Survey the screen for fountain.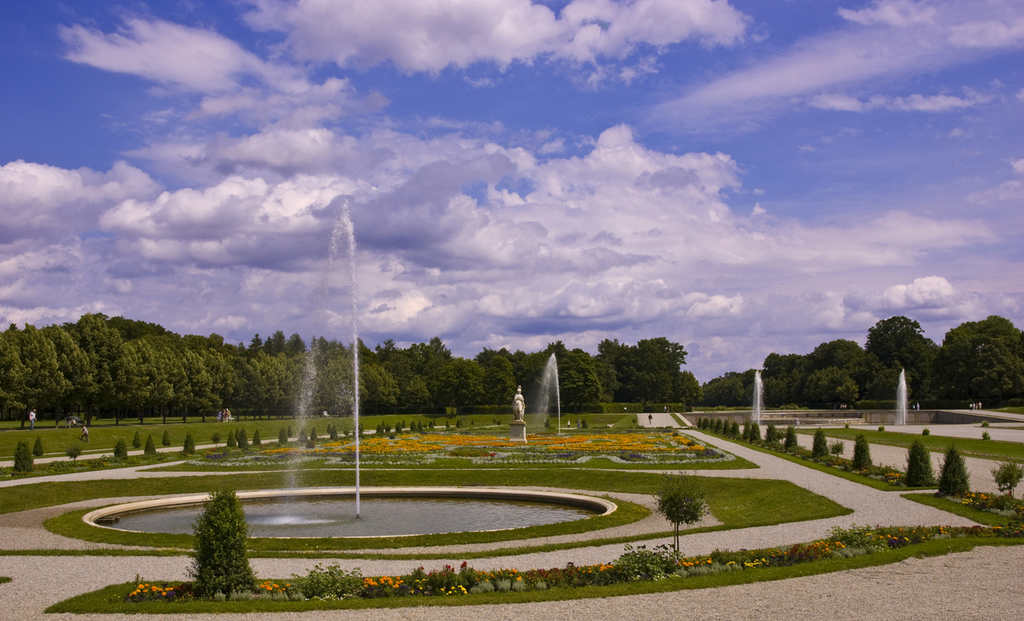
Survey found: (left=249, top=316, right=385, bottom=477).
